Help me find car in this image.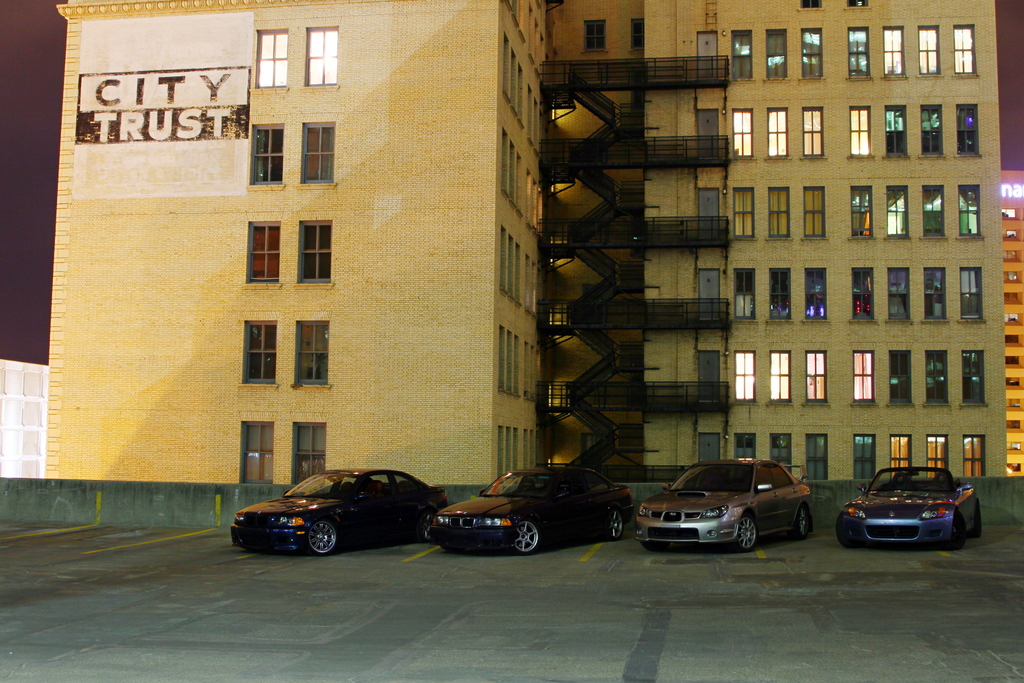
Found it: <region>419, 459, 637, 555</region>.
